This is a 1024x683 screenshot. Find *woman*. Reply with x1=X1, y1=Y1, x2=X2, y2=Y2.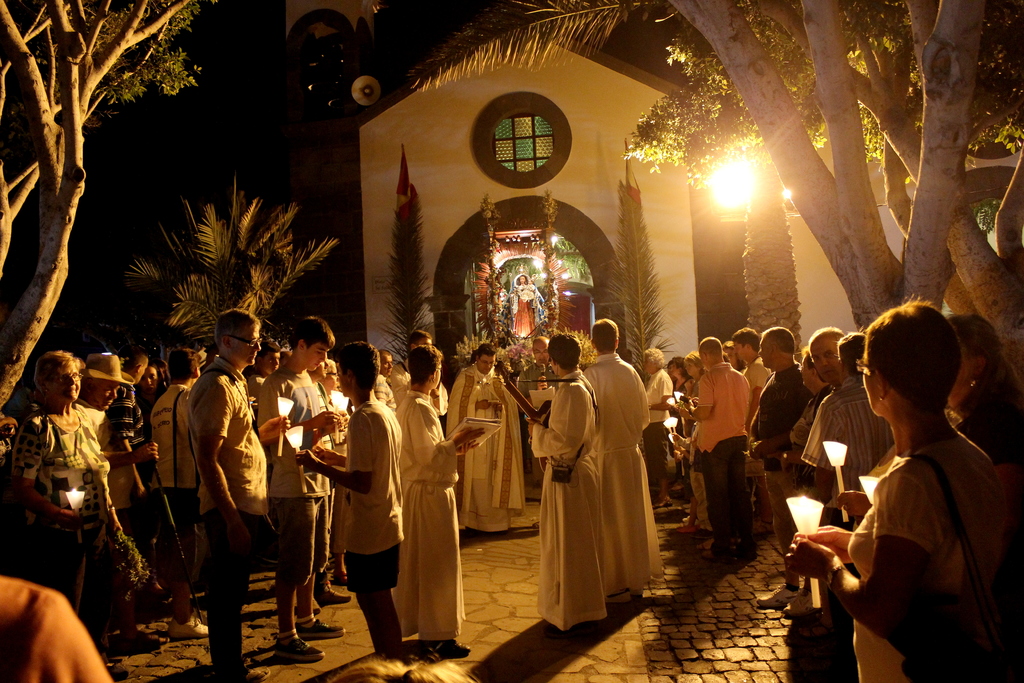
x1=323, y1=358, x2=337, y2=390.
